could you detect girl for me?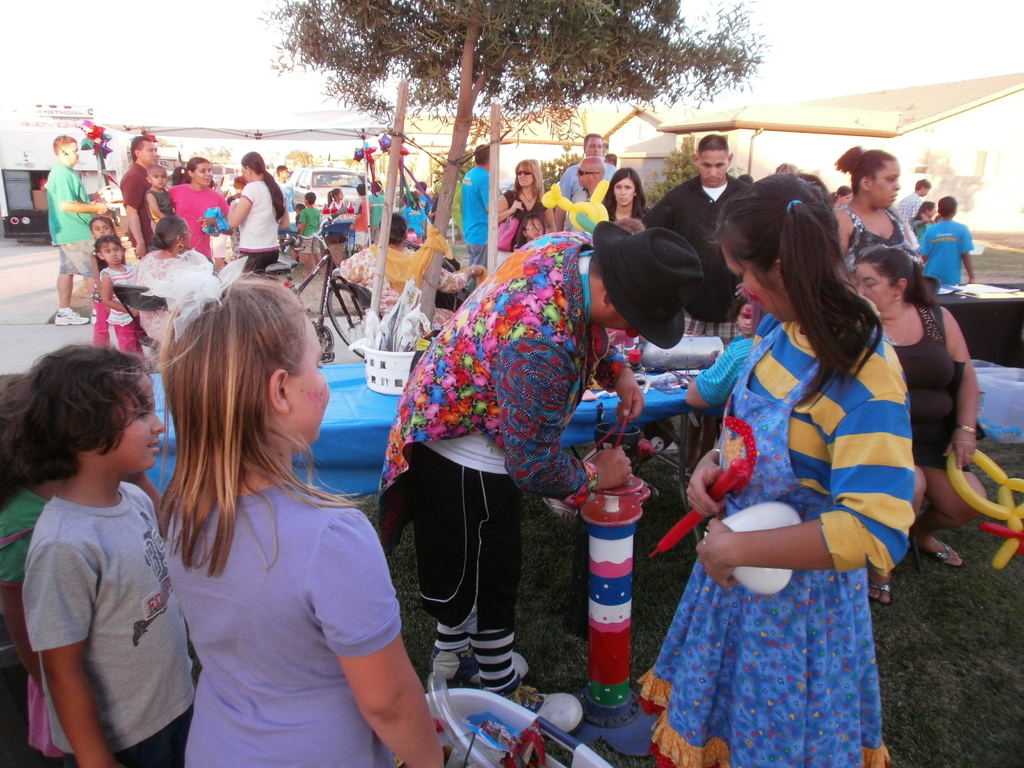
Detection result: 515:212:547:249.
